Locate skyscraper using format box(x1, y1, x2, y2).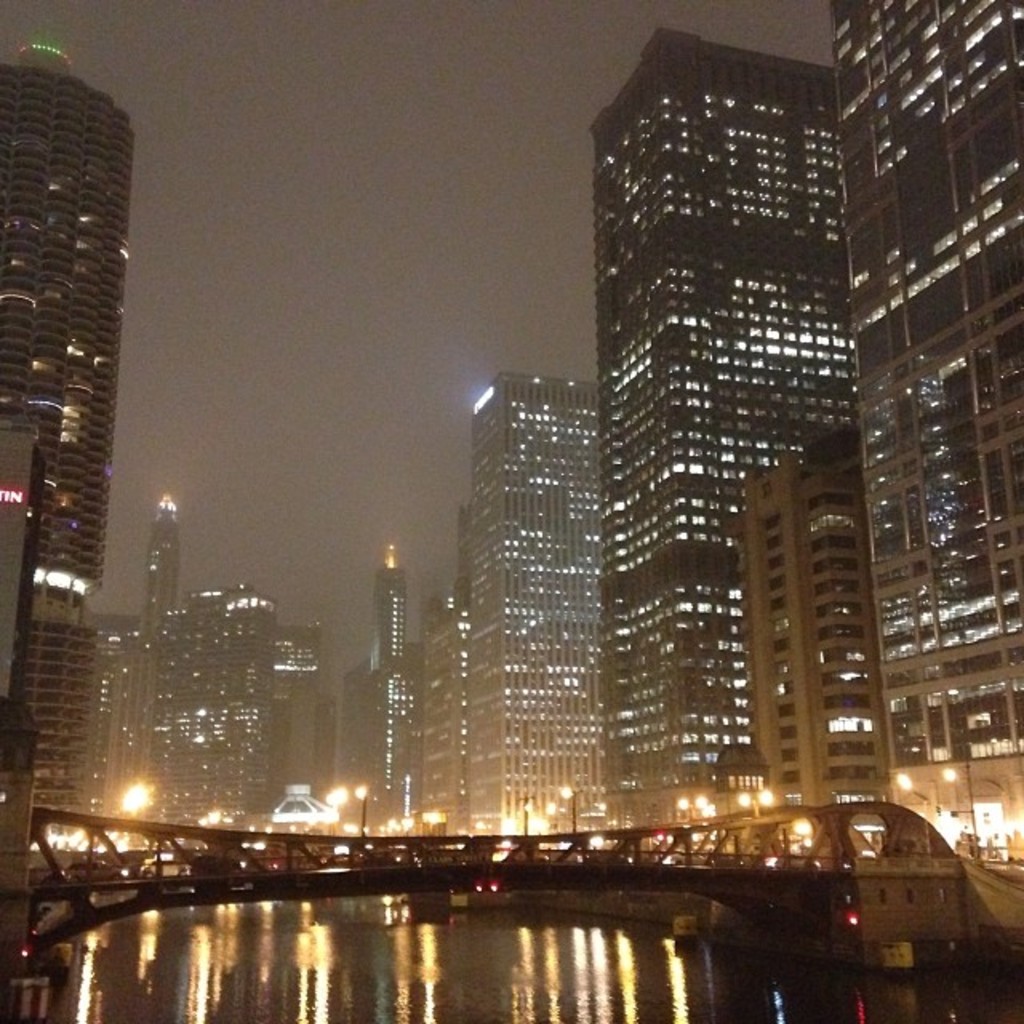
box(157, 574, 227, 821).
